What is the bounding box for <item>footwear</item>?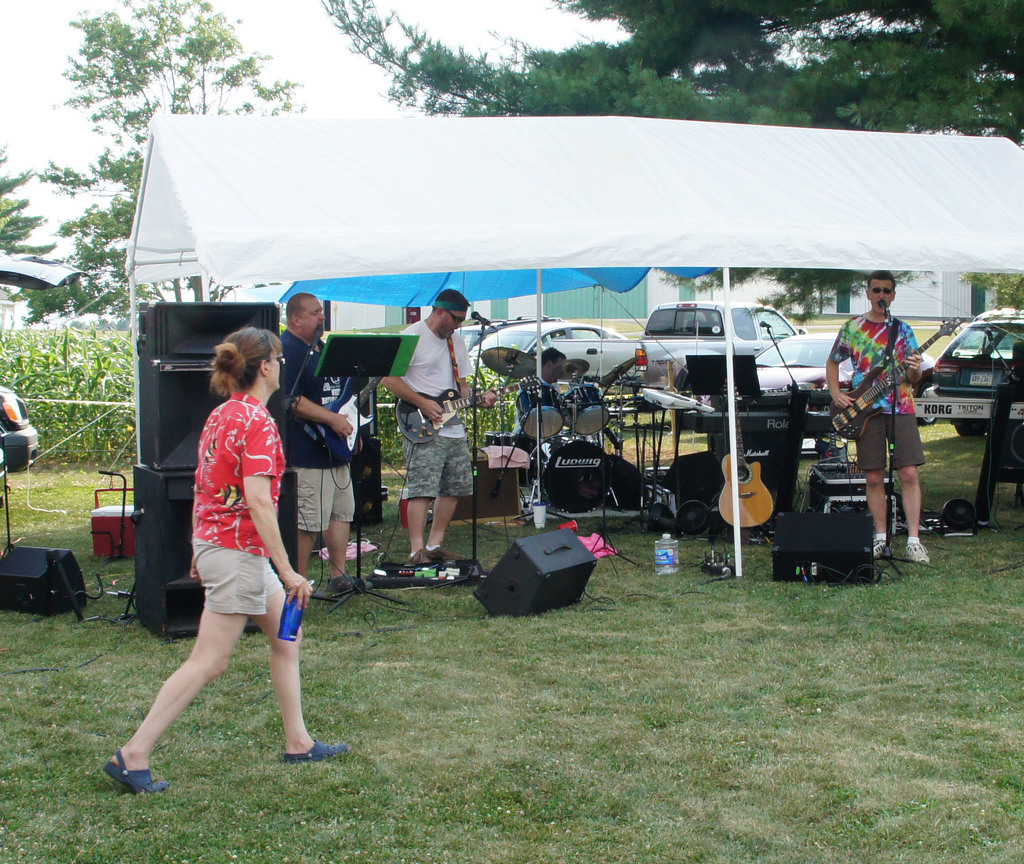
l=282, t=740, r=350, b=762.
